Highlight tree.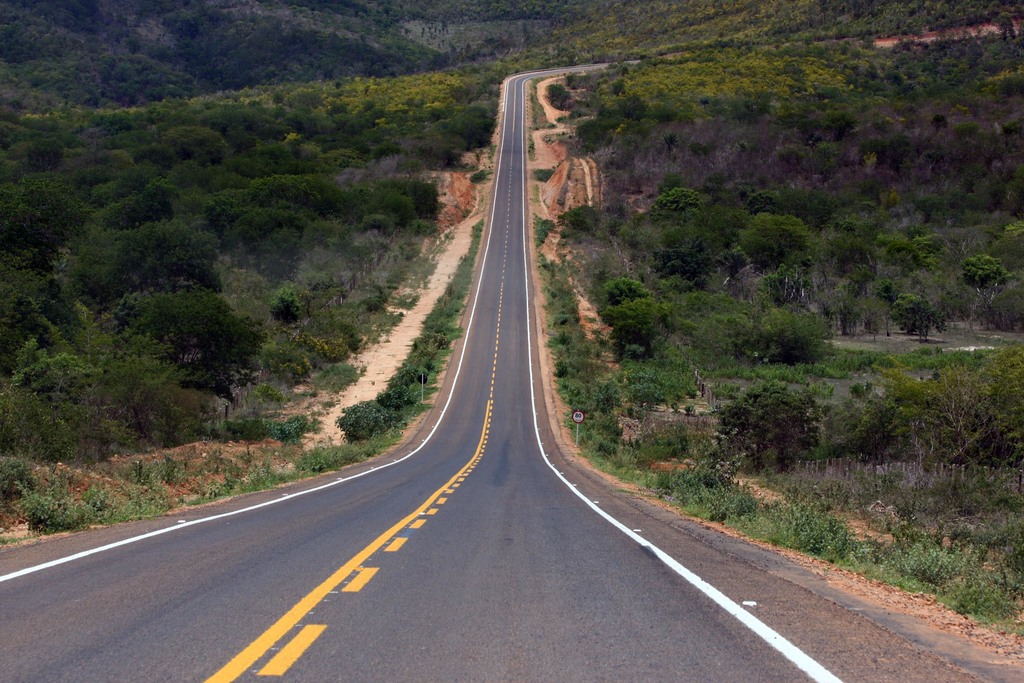
Highlighted region: (x1=618, y1=63, x2=631, y2=78).
